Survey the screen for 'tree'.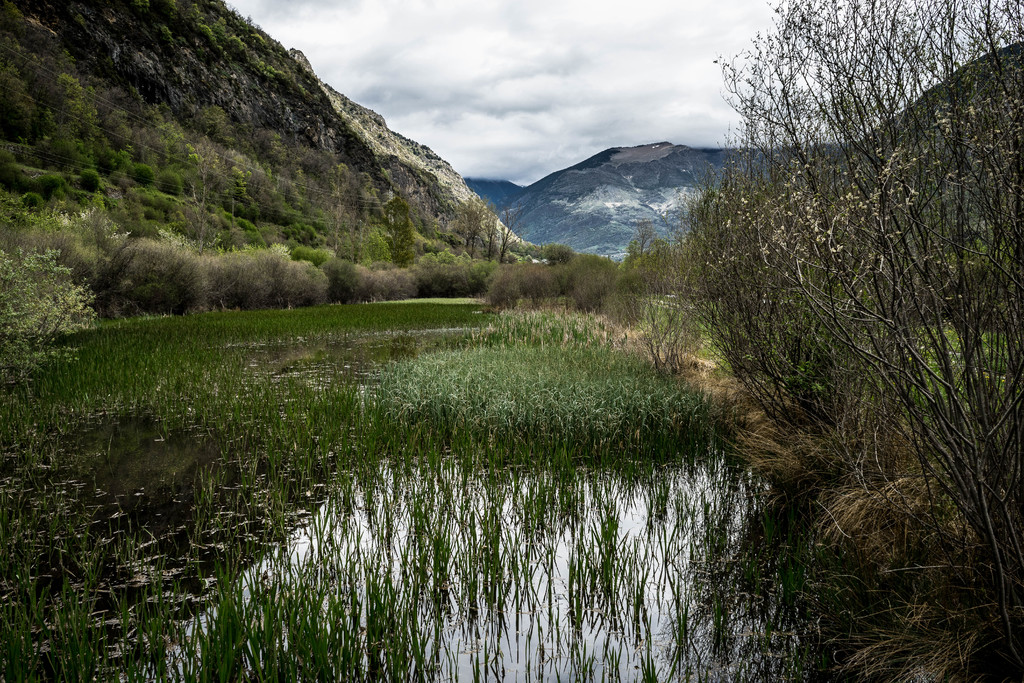
Survey found: [660,45,989,605].
